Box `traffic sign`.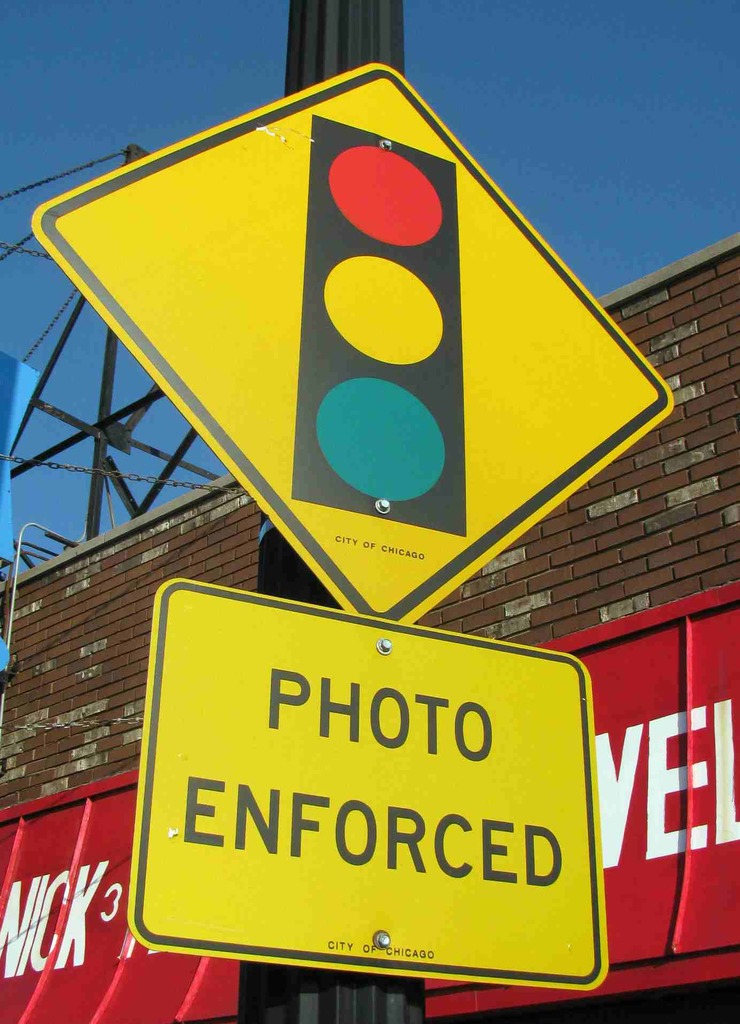
(x1=32, y1=66, x2=671, y2=622).
